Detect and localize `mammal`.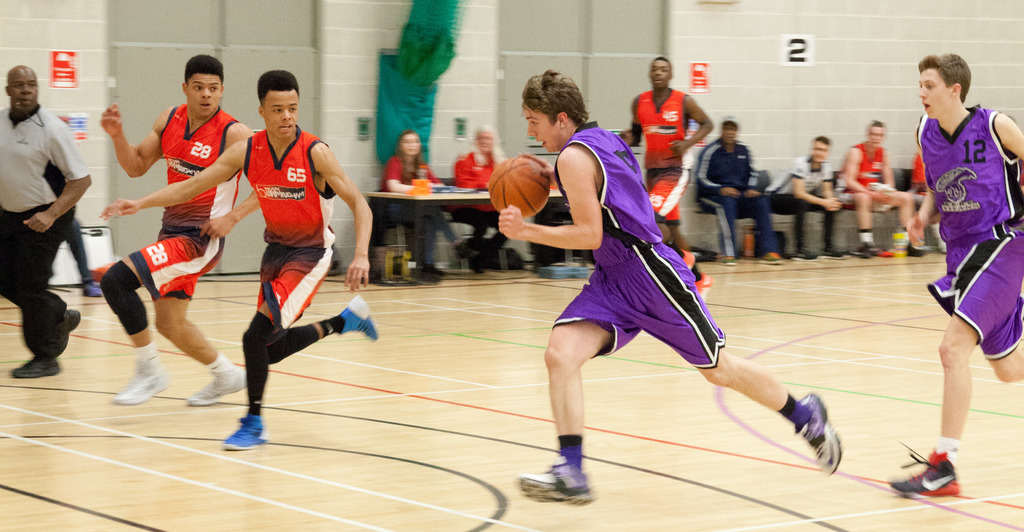
Localized at (left=101, top=69, right=382, bottom=445).
